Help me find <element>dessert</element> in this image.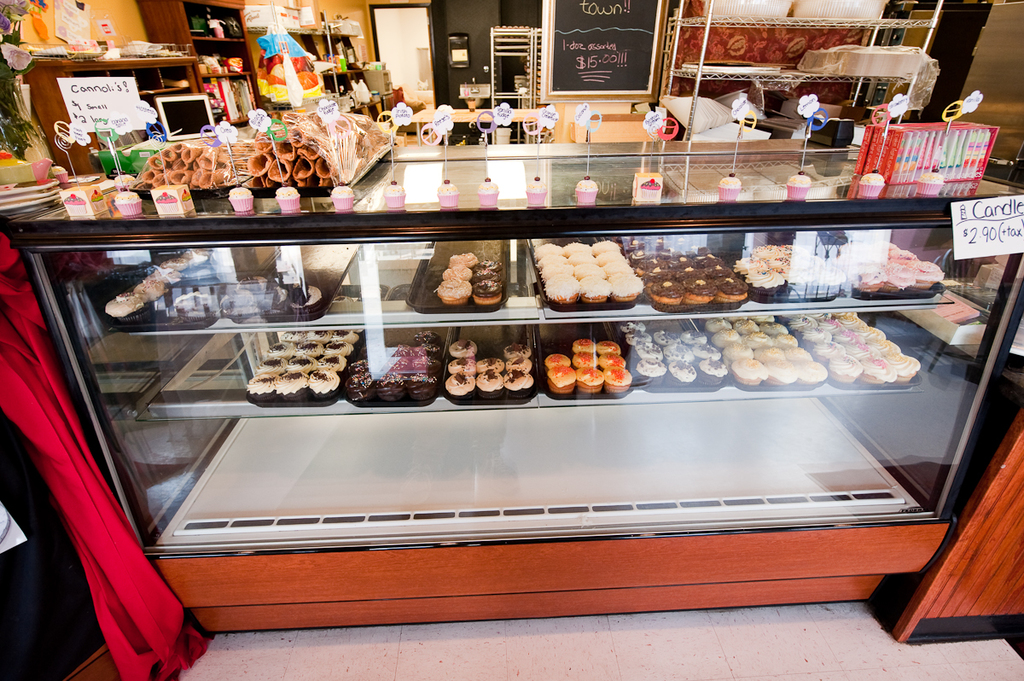
Found it: [445, 370, 476, 396].
